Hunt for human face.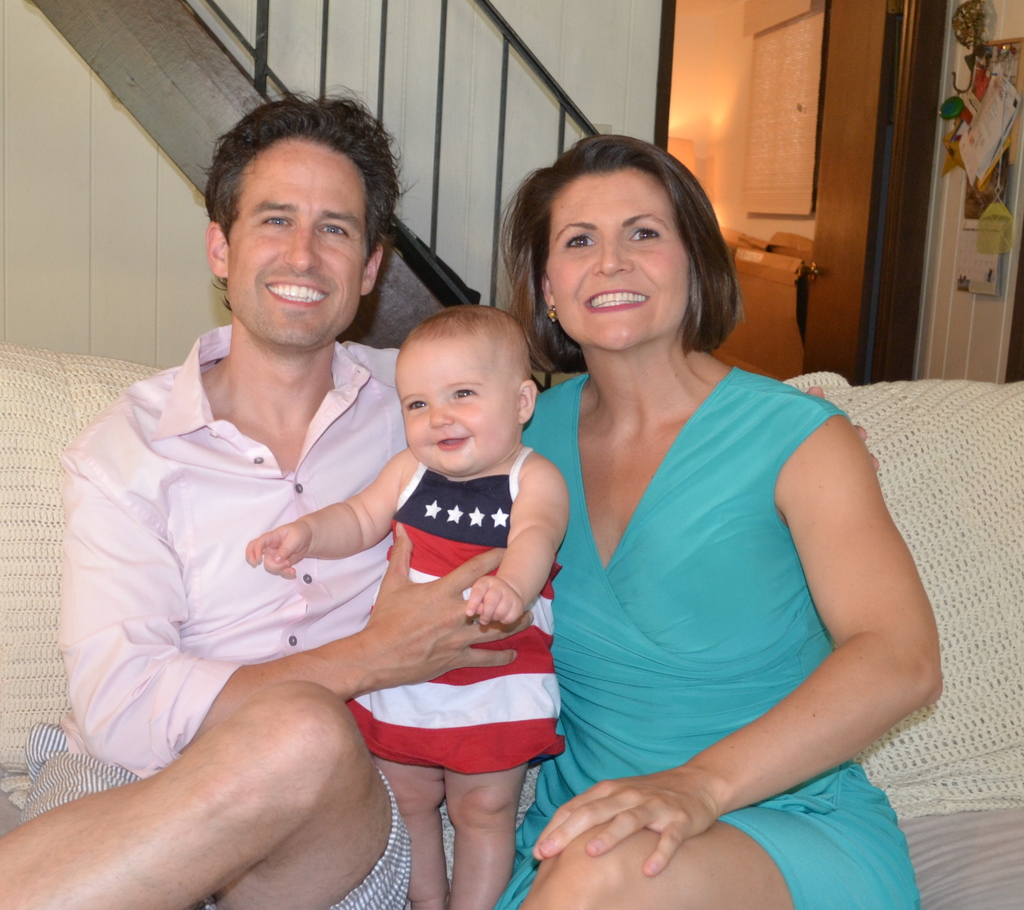
Hunted down at Rect(229, 136, 369, 345).
